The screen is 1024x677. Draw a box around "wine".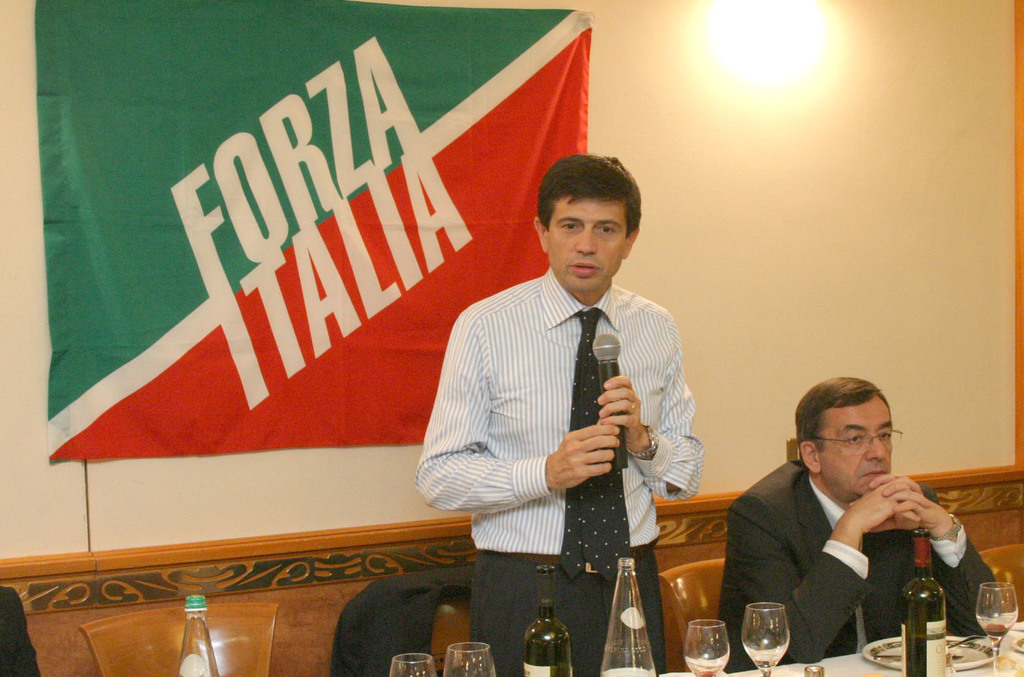
x1=525 y1=565 x2=573 y2=676.
